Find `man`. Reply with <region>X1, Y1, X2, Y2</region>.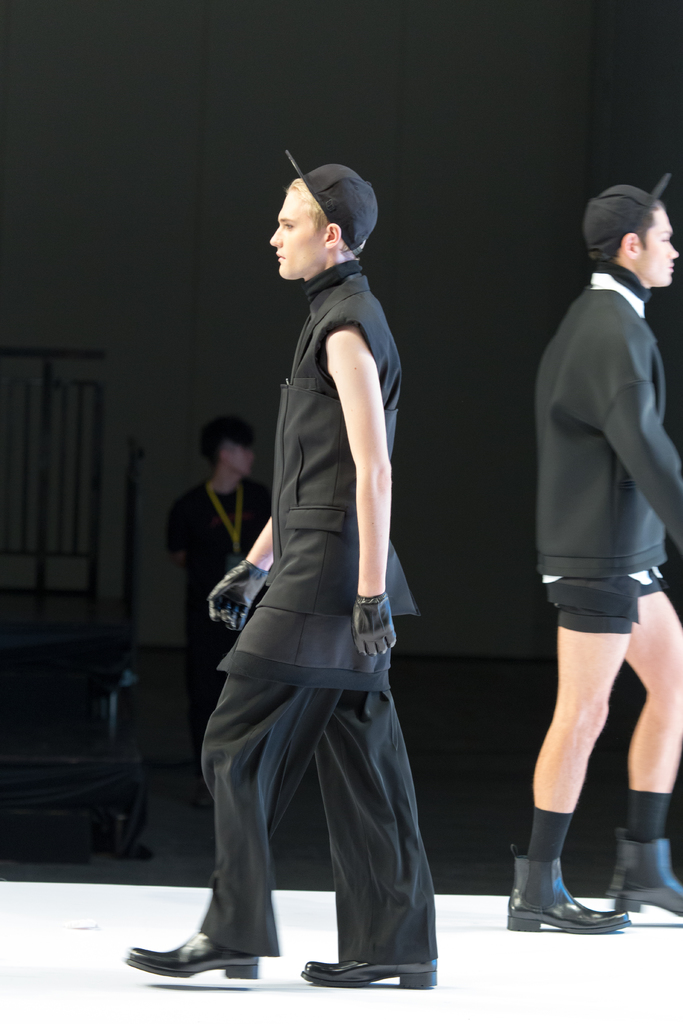
<region>505, 173, 682, 934</region>.
